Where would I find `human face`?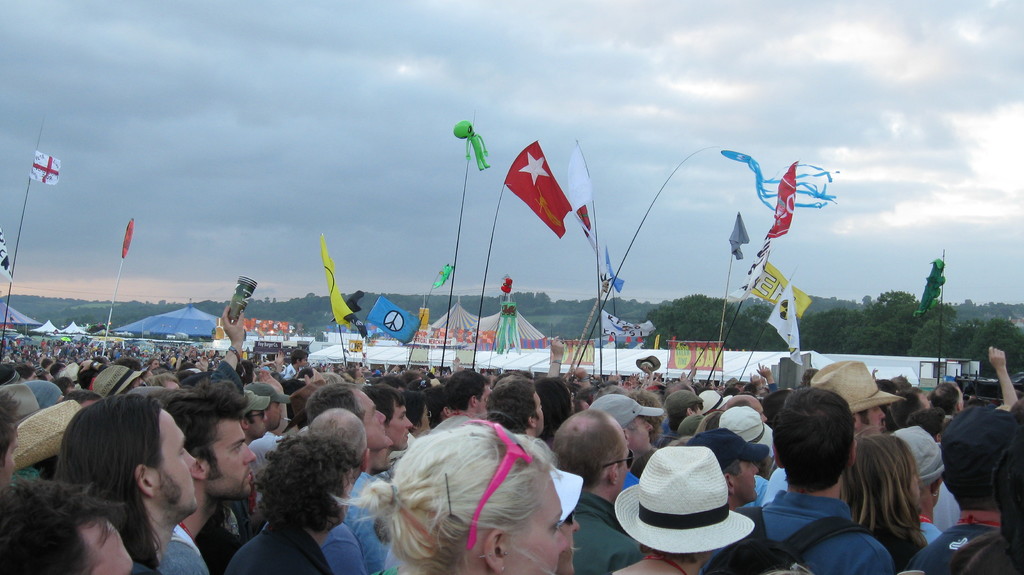
At [732,382,746,391].
